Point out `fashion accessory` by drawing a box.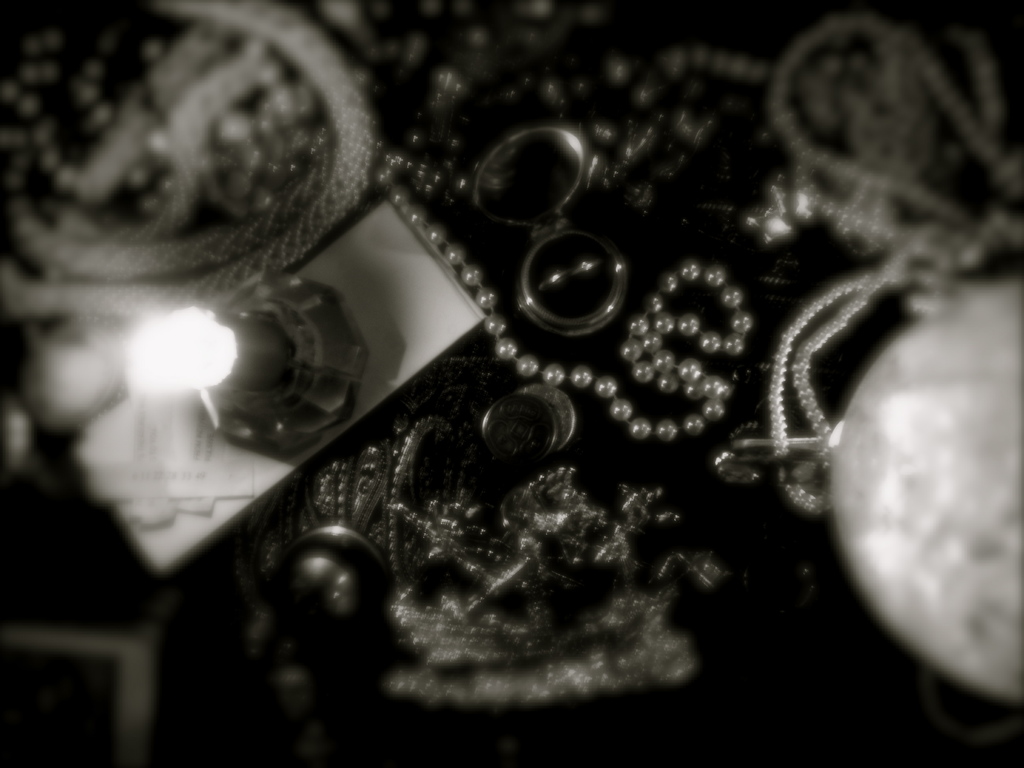
l=378, t=61, r=756, b=449.
